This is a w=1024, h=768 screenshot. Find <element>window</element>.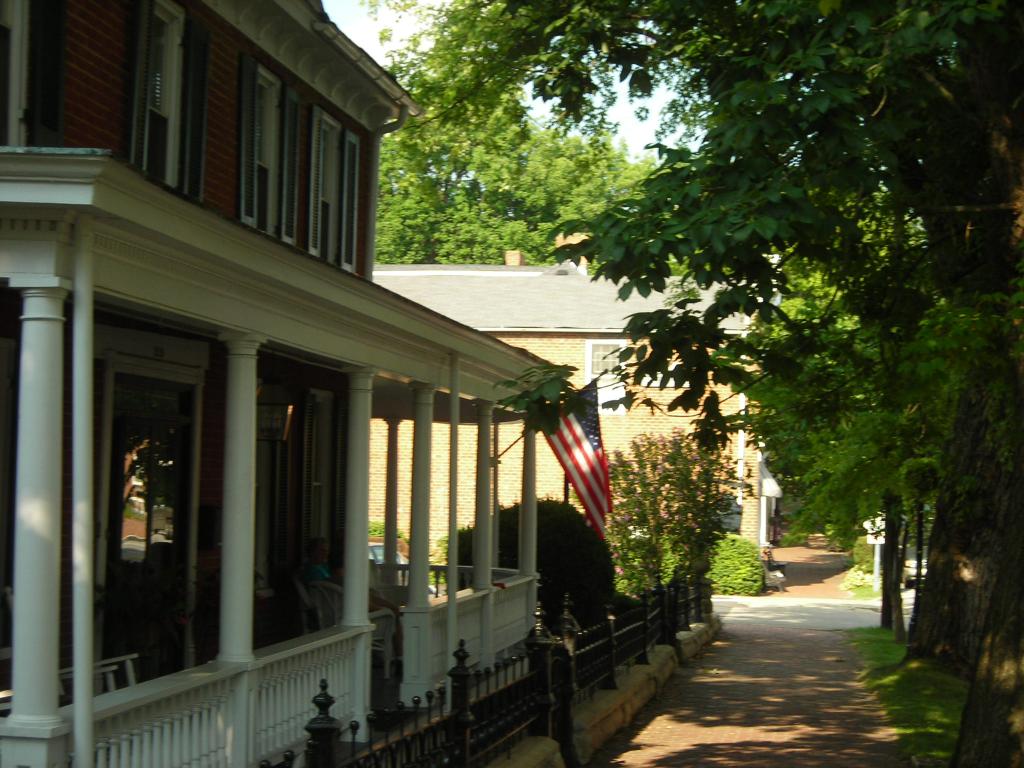
Bounding box: left=312, top=143, right=364, bottom=268.
